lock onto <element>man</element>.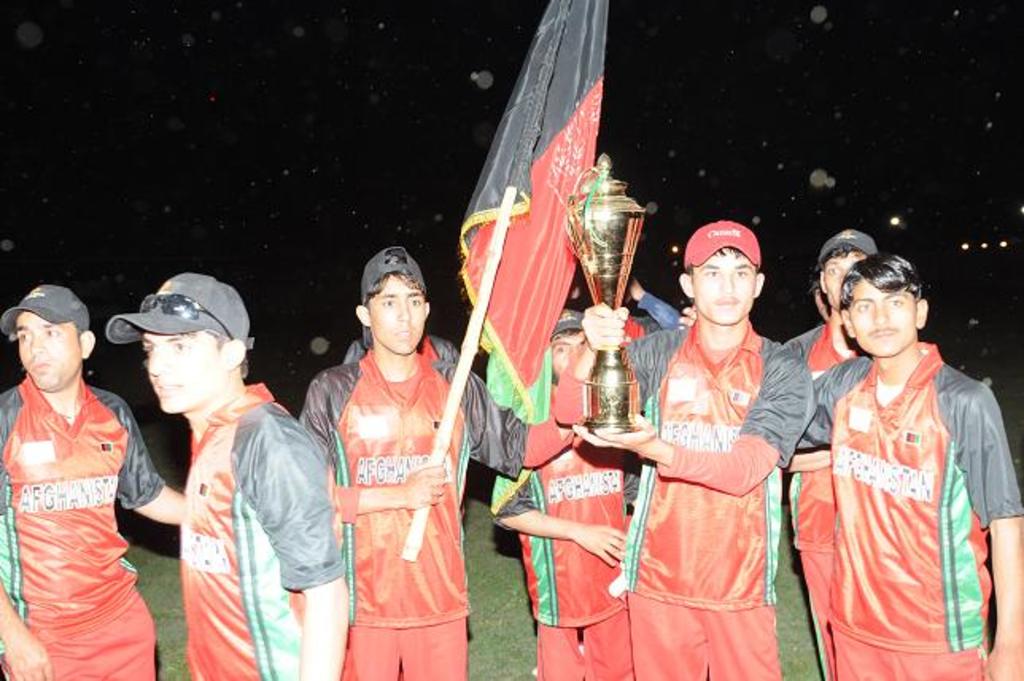
Locked: left=547, top=215, right=819, bottom=679.
